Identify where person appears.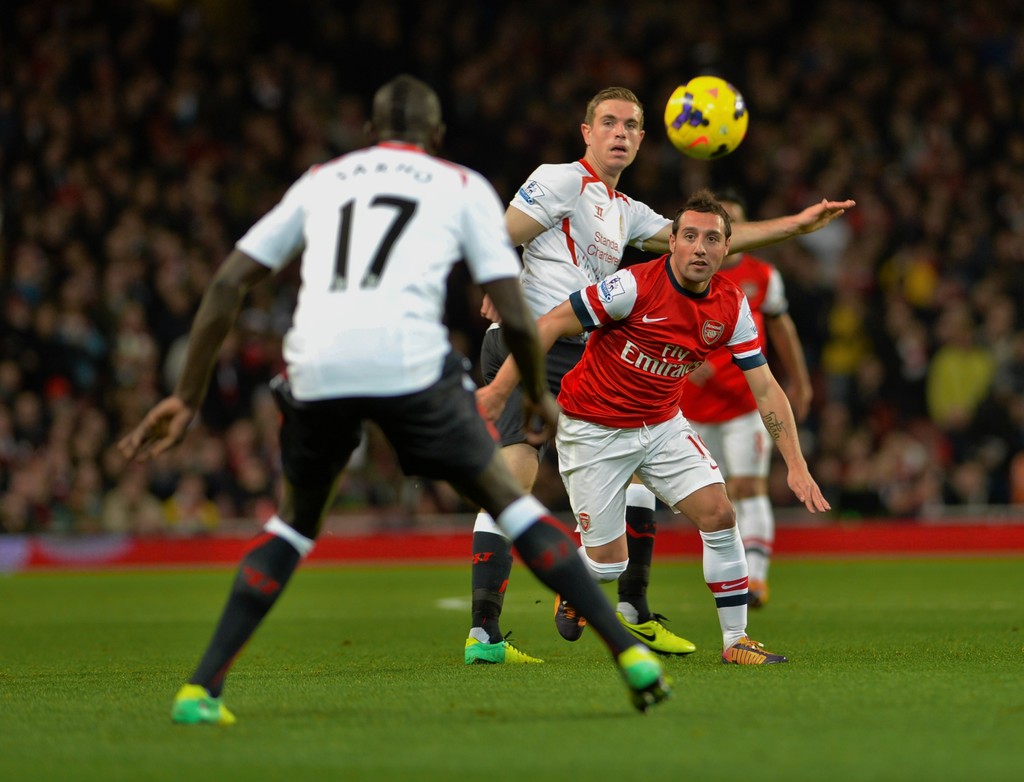
Appears at [left=116, top=73, right=676, bottom=732].
